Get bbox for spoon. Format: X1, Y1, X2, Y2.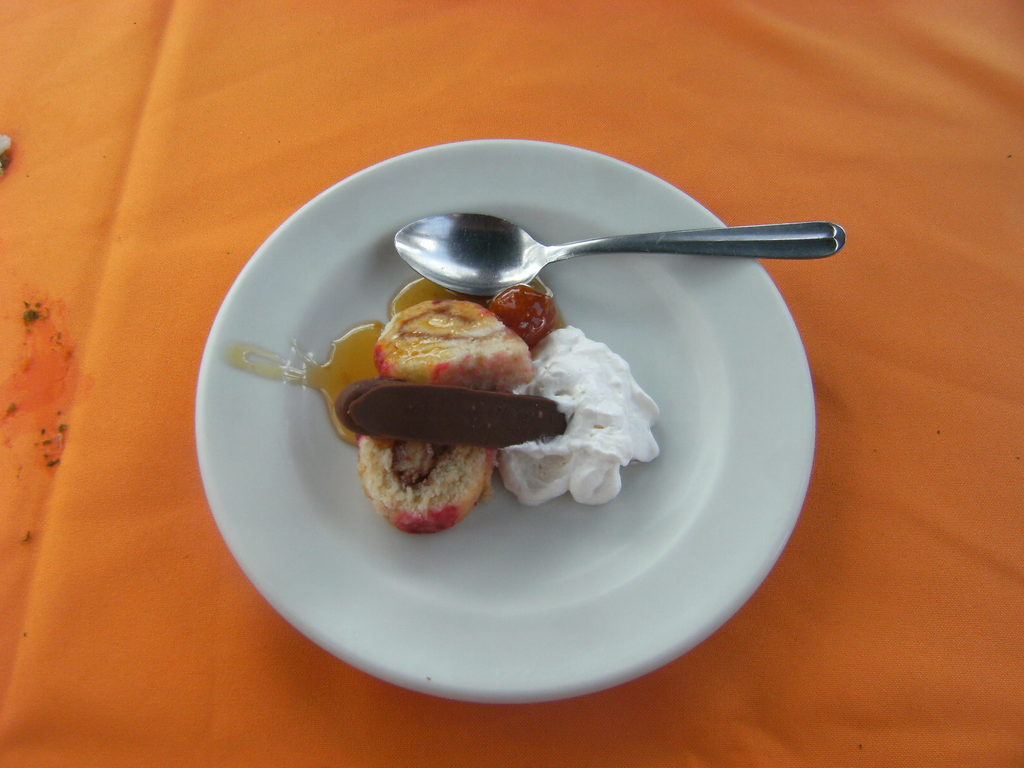
394, 212, 847, 298.
